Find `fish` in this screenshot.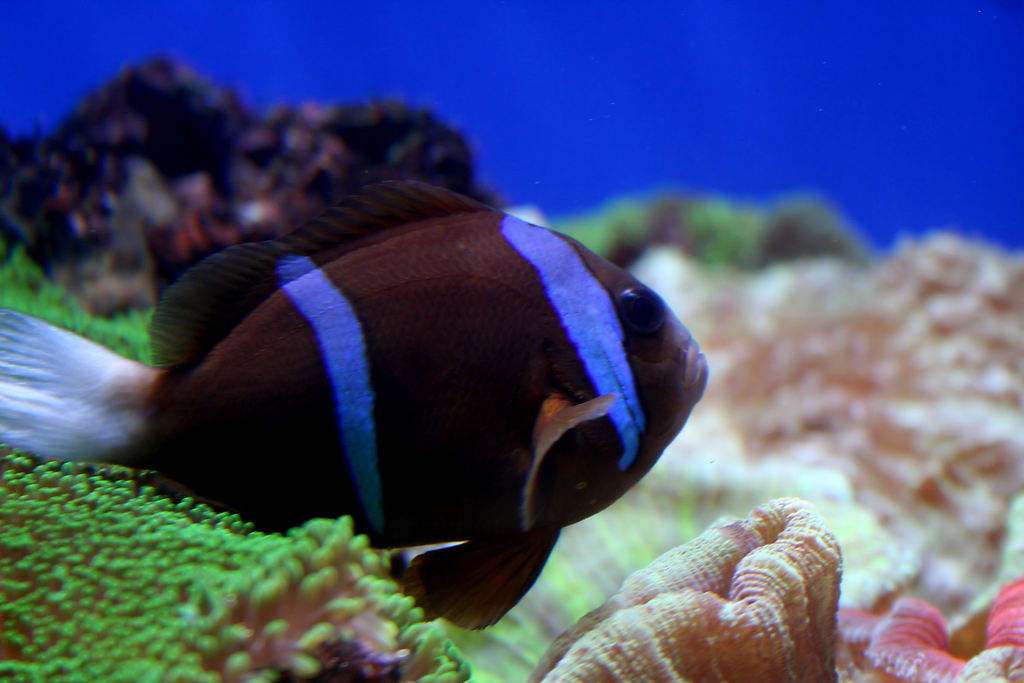
The bounding box for `fish` is {"left": 15, "top": 121, "right": 753, "bottom": 649}.
